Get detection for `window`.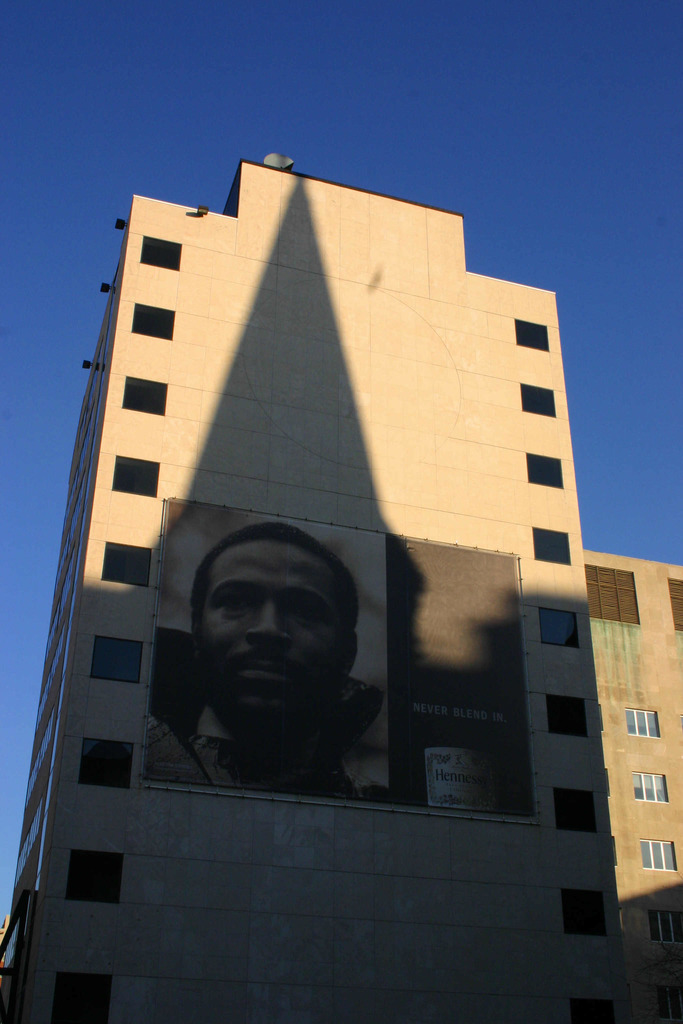
Detection: [x1=533, y1=522, x2=575, y2=566].
